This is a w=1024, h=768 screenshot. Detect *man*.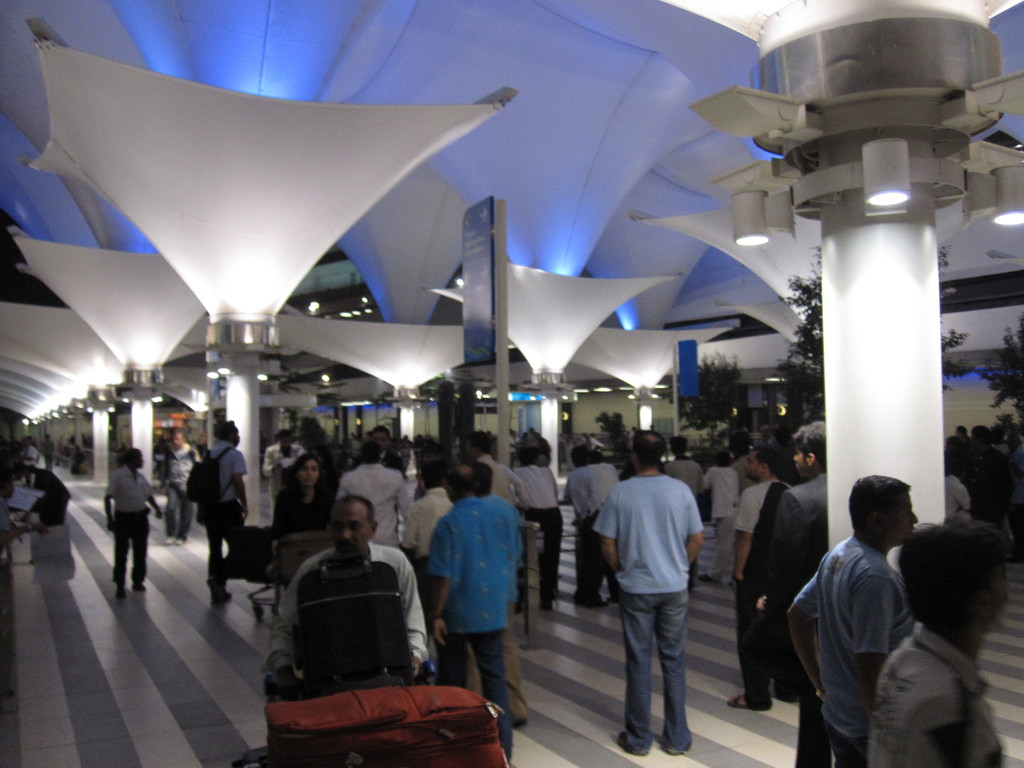
(left=398, top=465, right=479, bottom=691).
